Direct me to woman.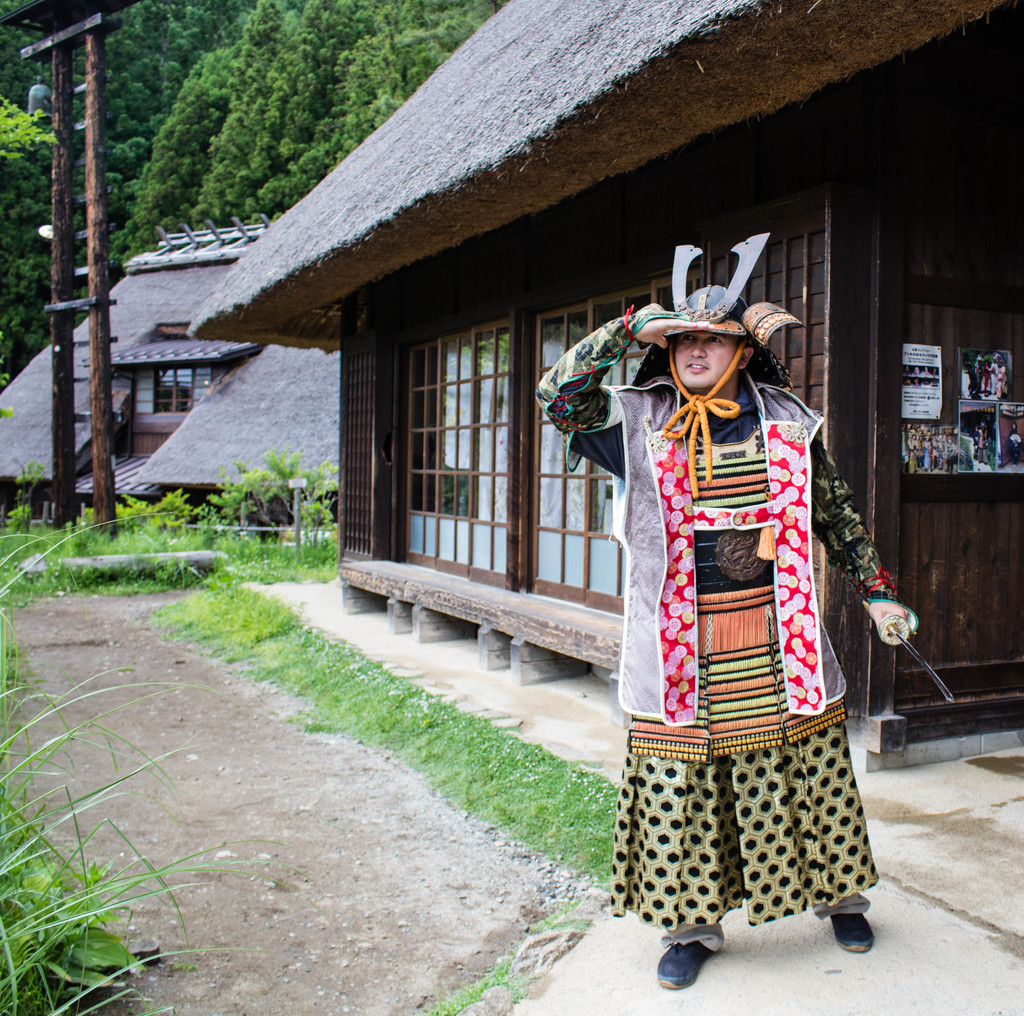
Direction: 994 357 1006 402.
